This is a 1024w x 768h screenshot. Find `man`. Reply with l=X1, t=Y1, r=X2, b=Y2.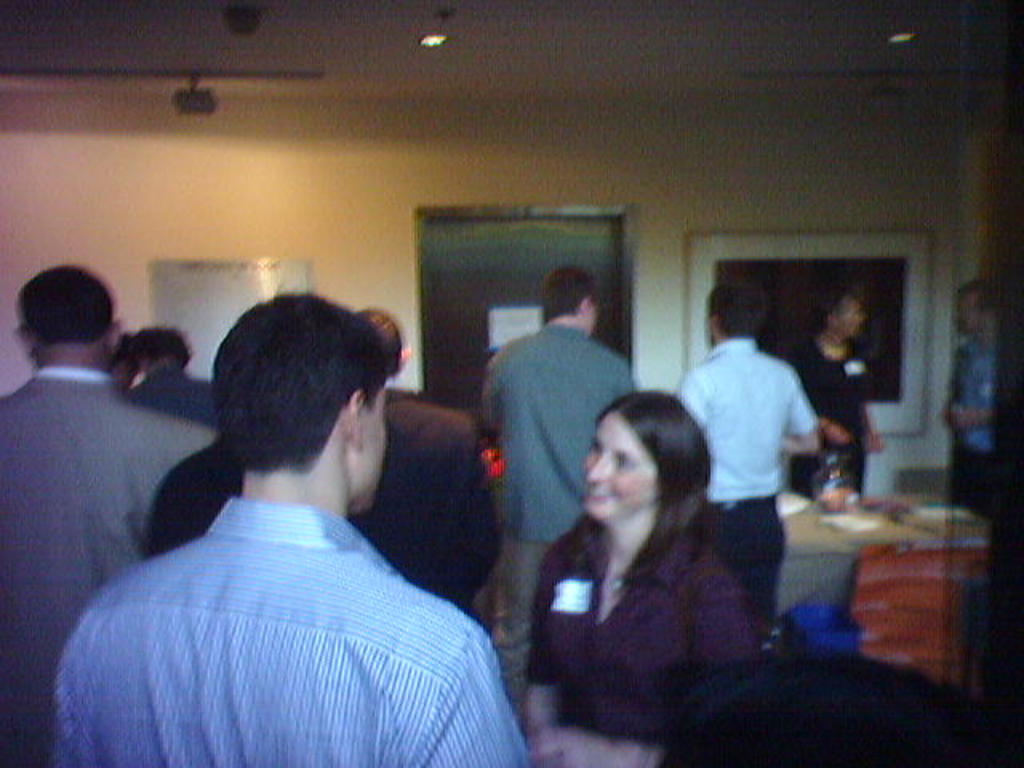
l=802, t=293, r=885, b=498.
